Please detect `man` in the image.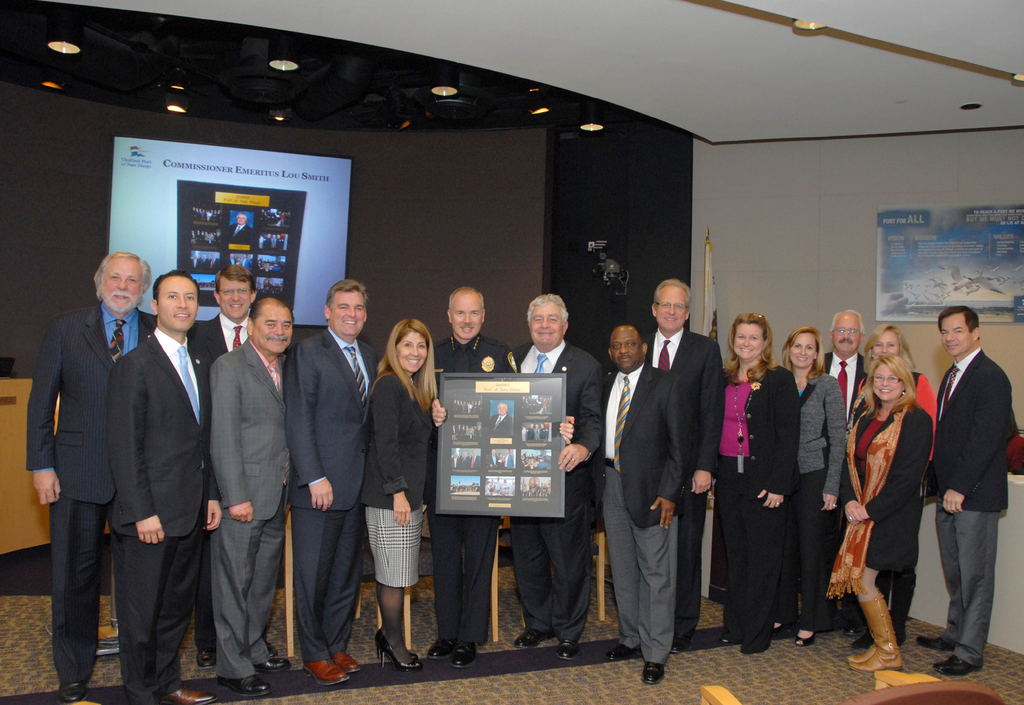
BBox(488, 401, 511, 441).
